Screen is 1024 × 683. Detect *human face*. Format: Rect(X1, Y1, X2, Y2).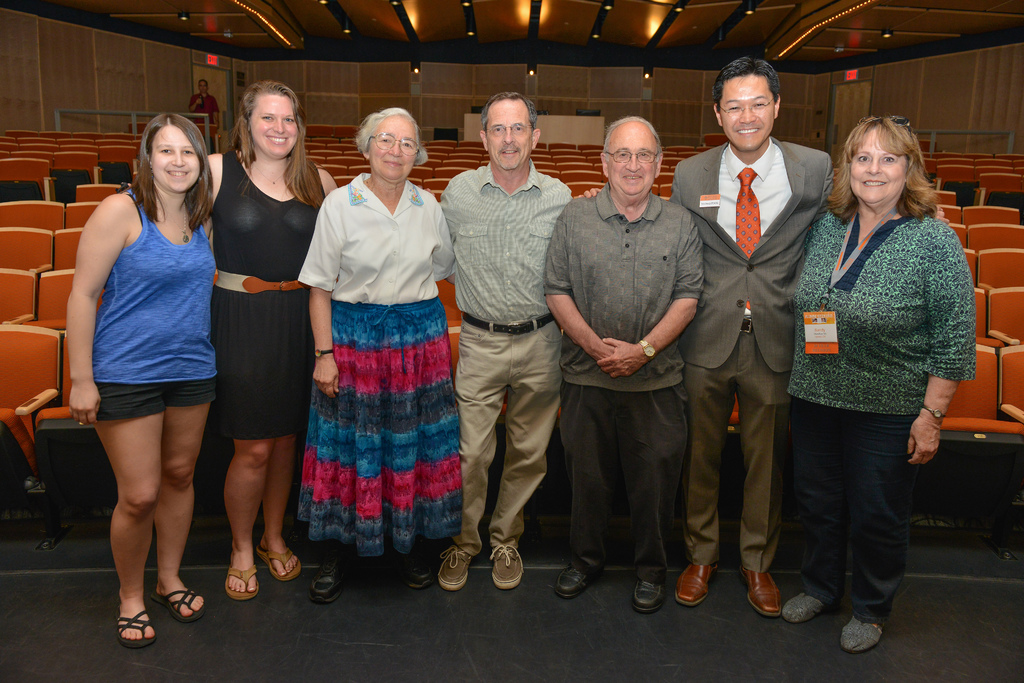
Rect(720, 73, 776, 152).
